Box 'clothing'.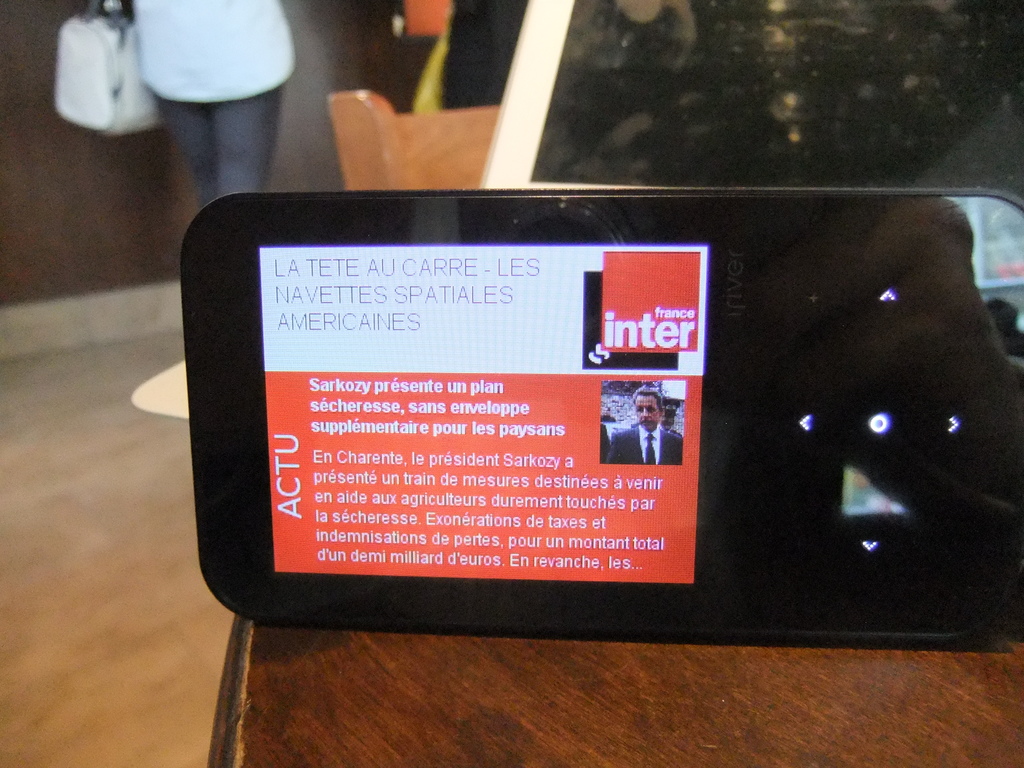
detection(606, 425, 683, 463).
